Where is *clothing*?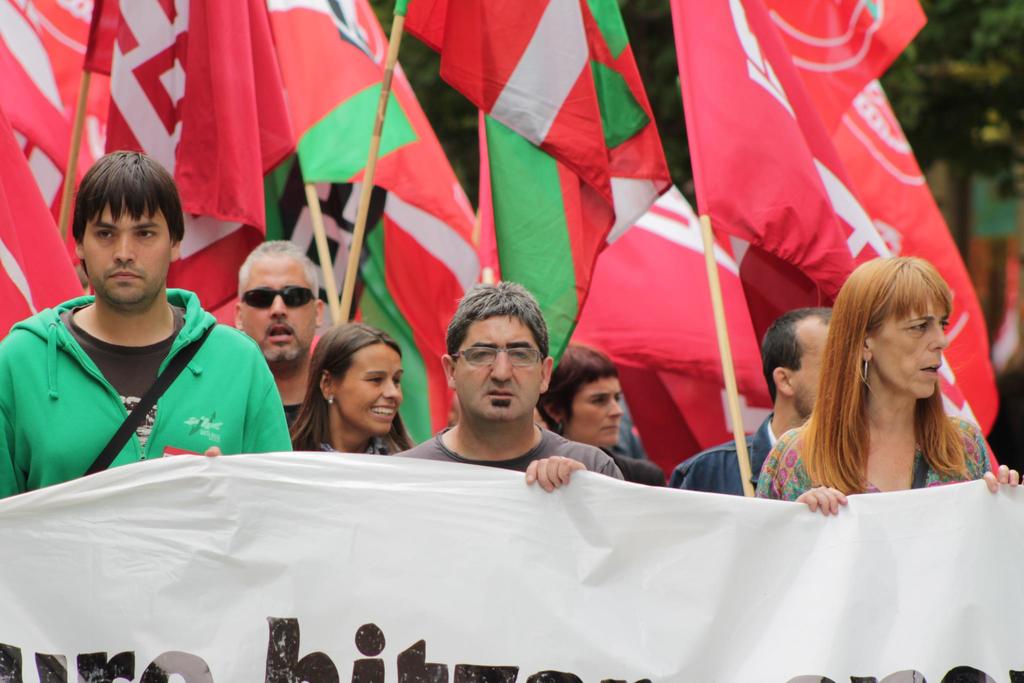
select_region(749, 423, 989, 511).
